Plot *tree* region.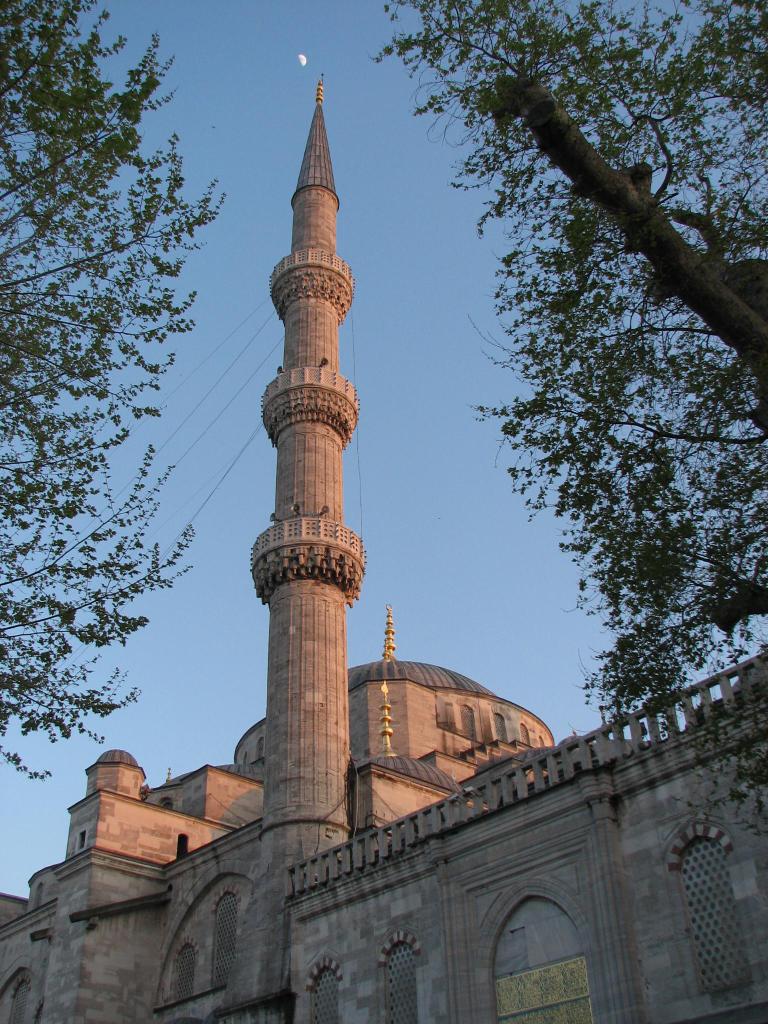
Plotted at {"x1": 0, "y1": 0, "x2": 225, "y2": 778}.
